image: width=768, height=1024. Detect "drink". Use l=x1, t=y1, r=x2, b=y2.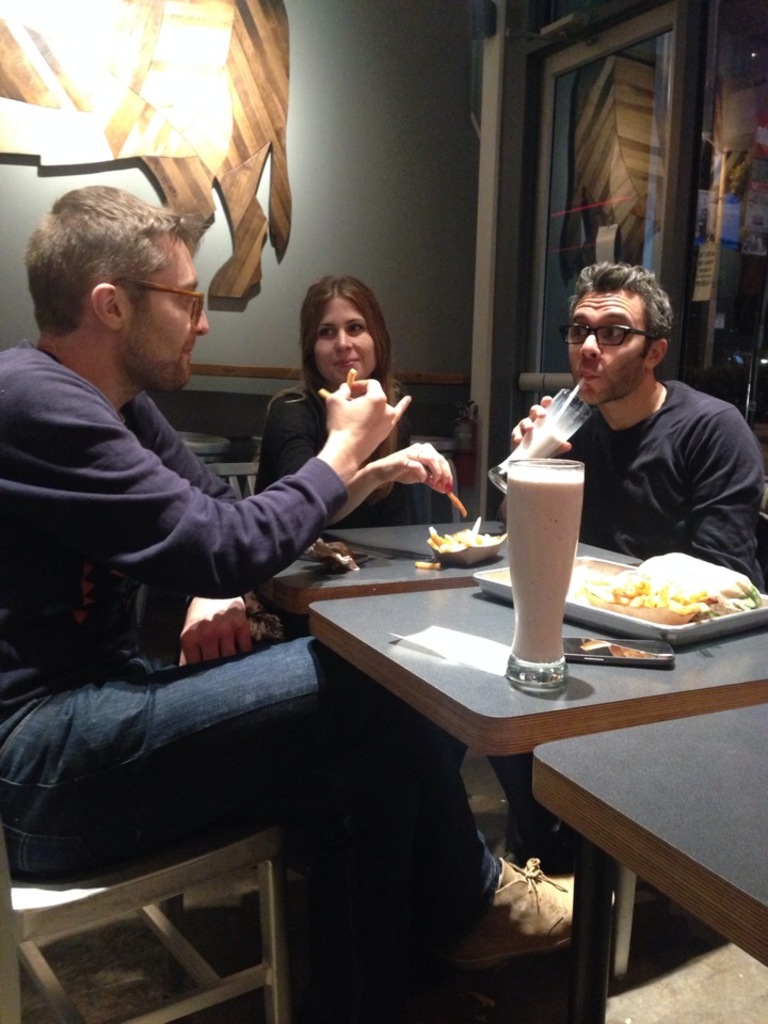
l=500, t=433, r=606, b=681.
